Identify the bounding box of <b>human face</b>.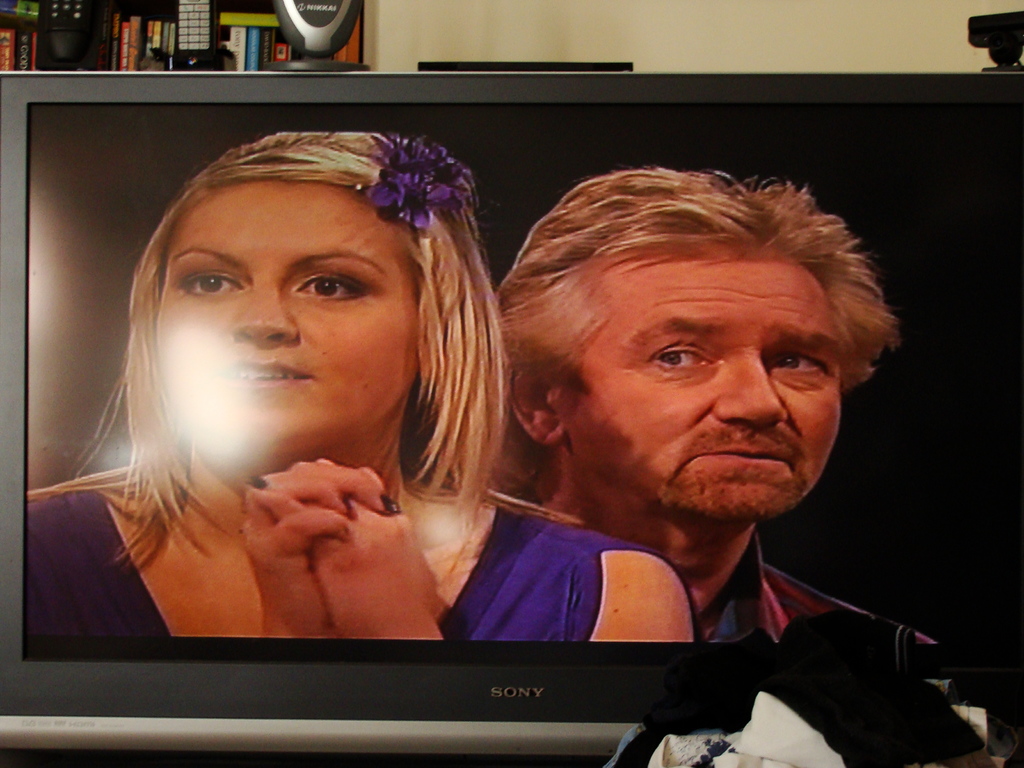
[556,243,849,518].
